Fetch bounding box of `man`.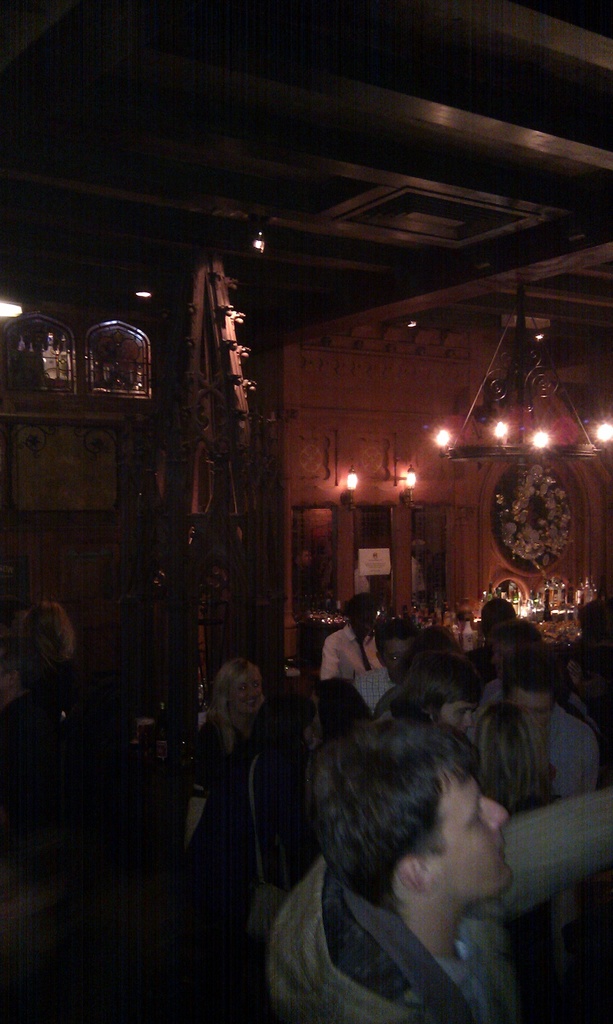
Bbox: locate(323, 587, 386, 668).
